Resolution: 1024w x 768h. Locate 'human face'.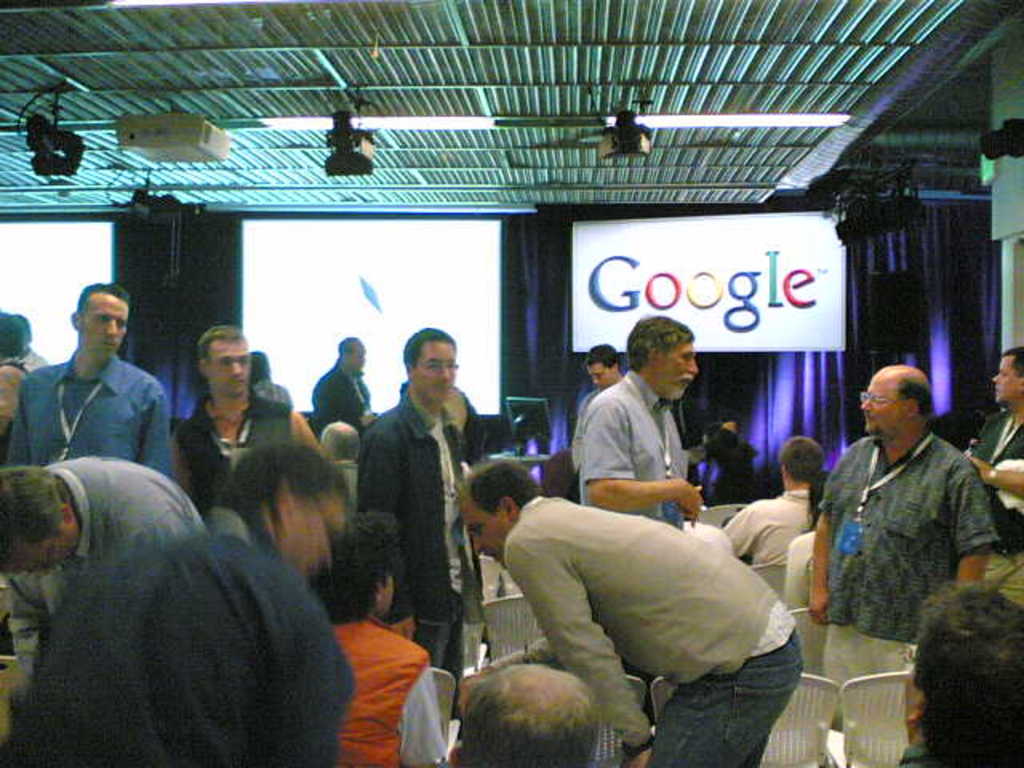
(x1=86, y1=293, x2=131, y2=358).
